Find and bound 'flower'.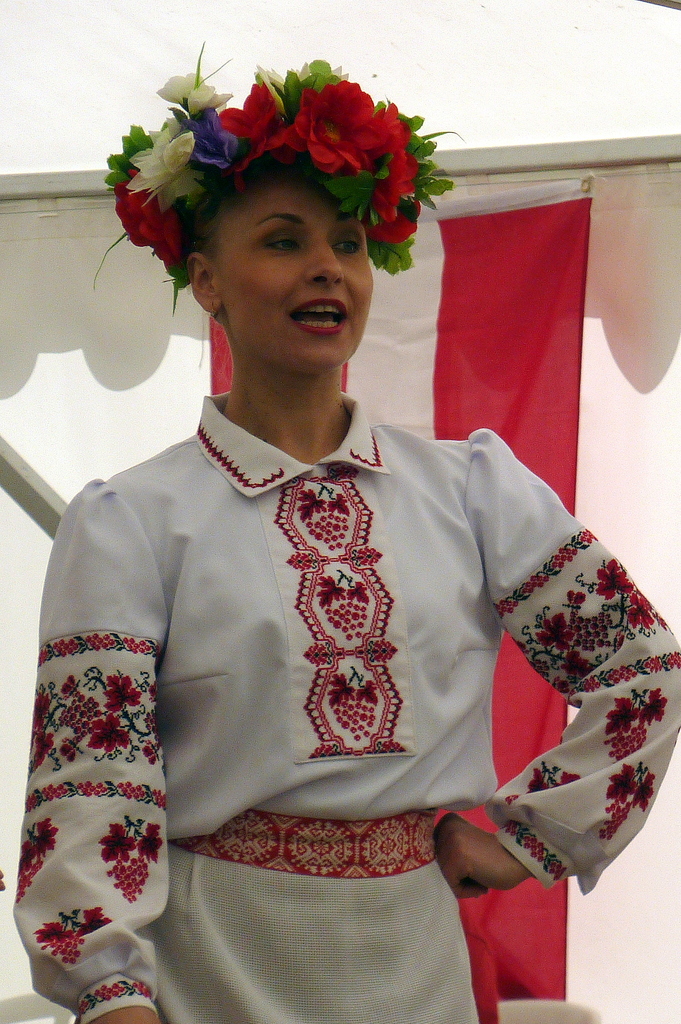
Bound: detection(257, 59, 316, 116).
